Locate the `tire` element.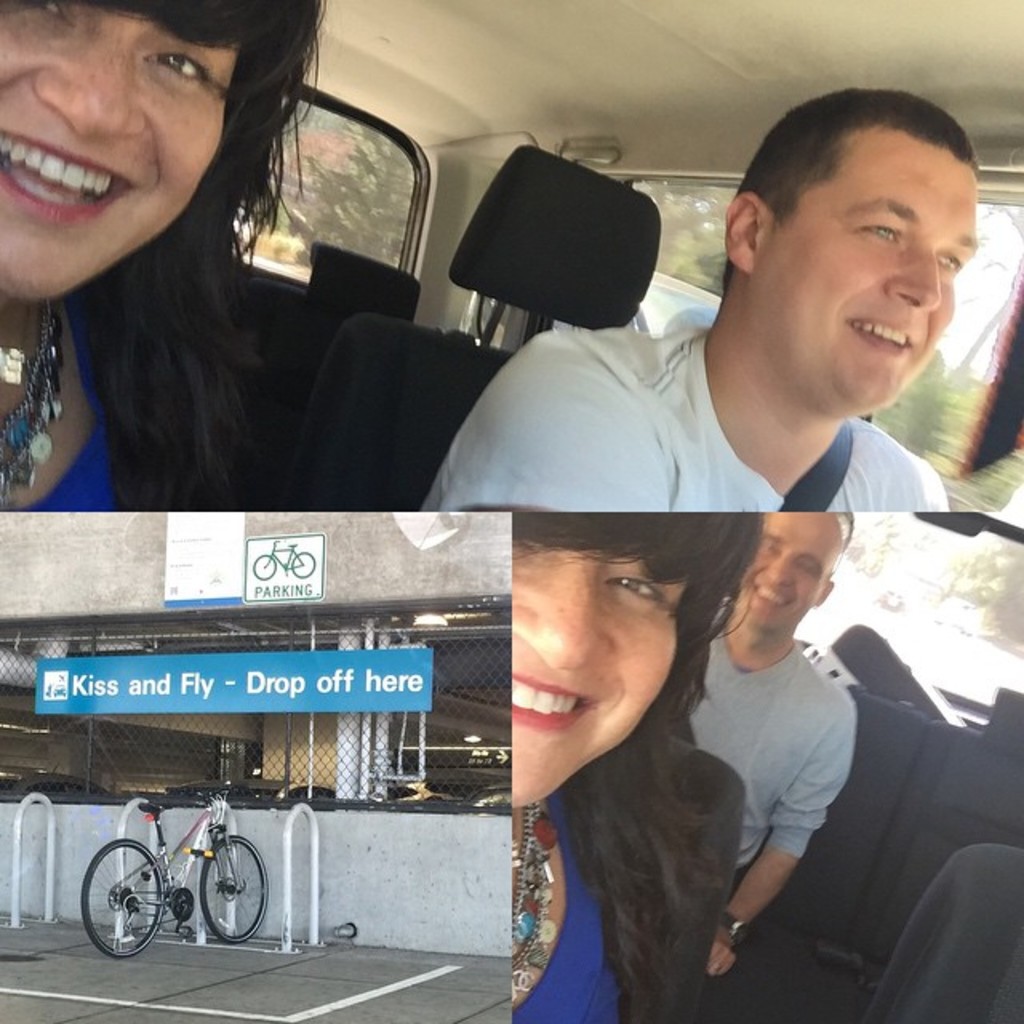
Element bbox: bbox(77, 834, 171, 960).
